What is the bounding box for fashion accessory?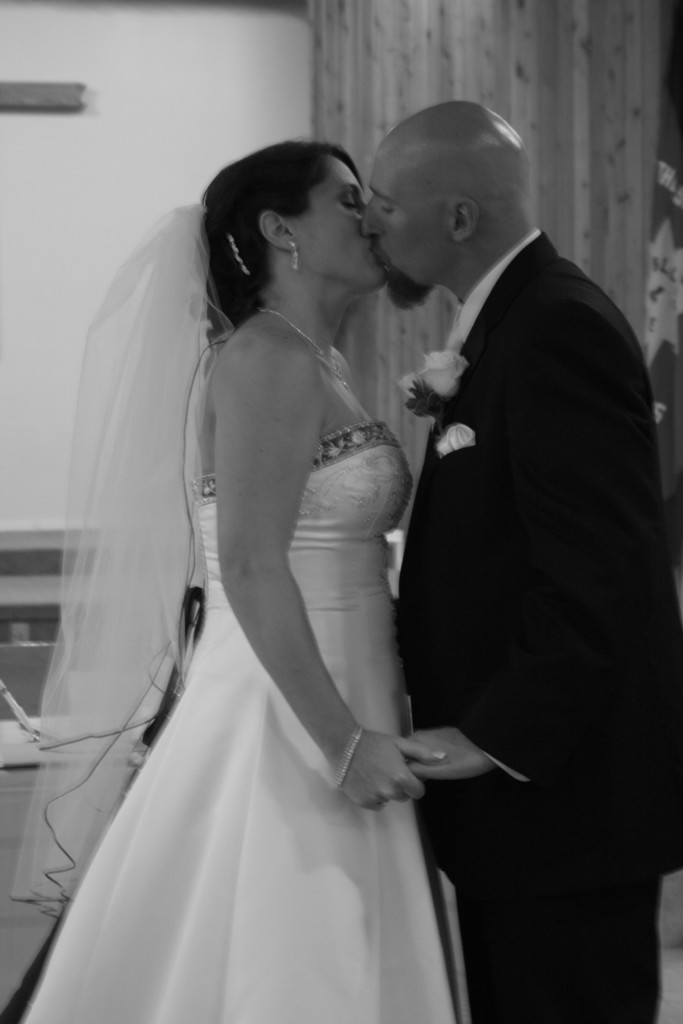
bbox=[284, 243, 304, 274].
